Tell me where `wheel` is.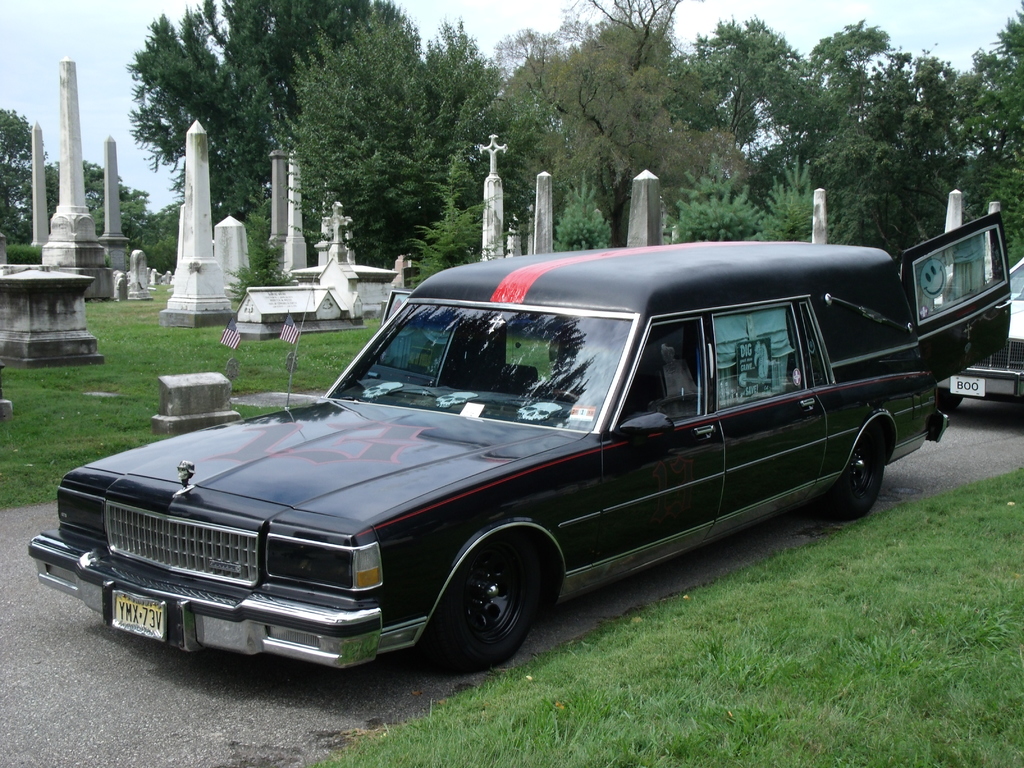
`wheel` is at x1=434, y1=547, x2=541, y2=661.
